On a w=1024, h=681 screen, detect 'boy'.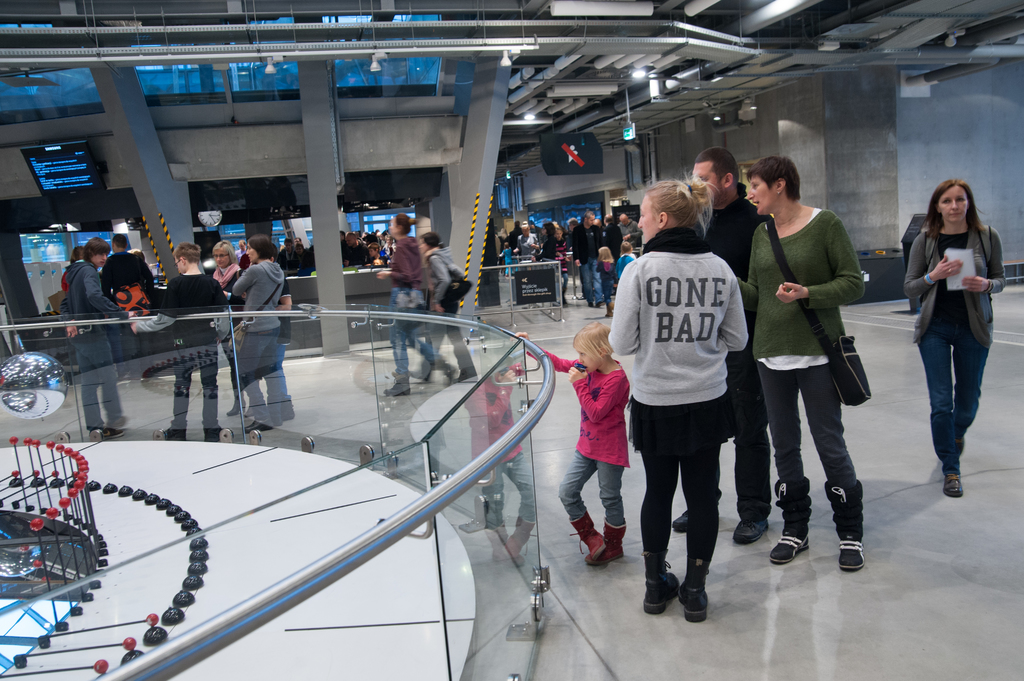
Rect(129, 241, 230, 440).
